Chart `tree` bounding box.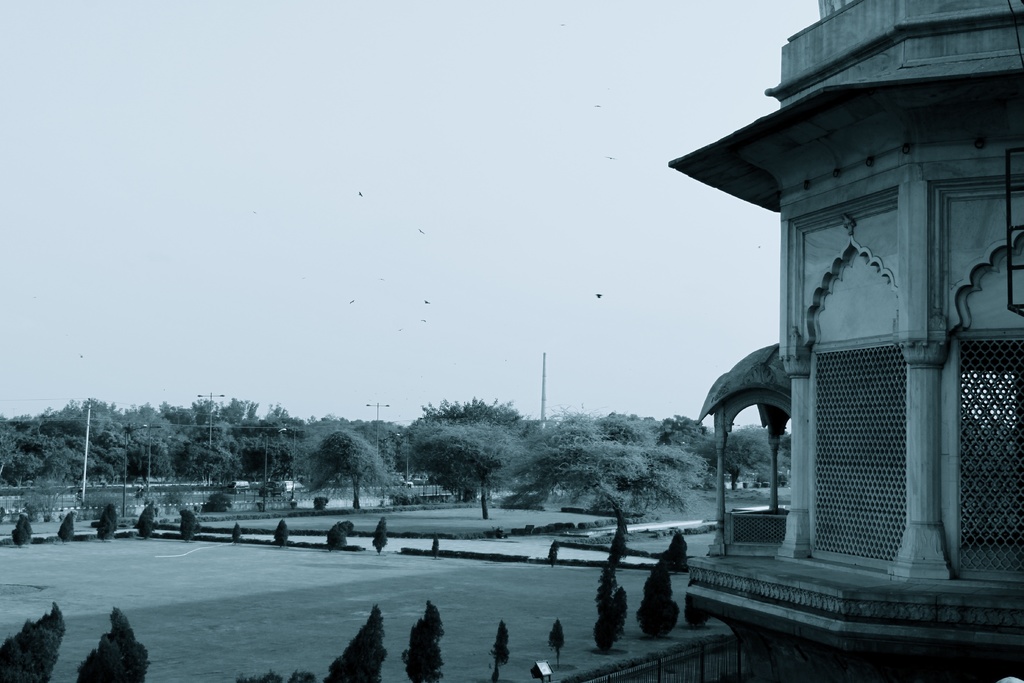
Charted: [684, 427, 736, 488].
